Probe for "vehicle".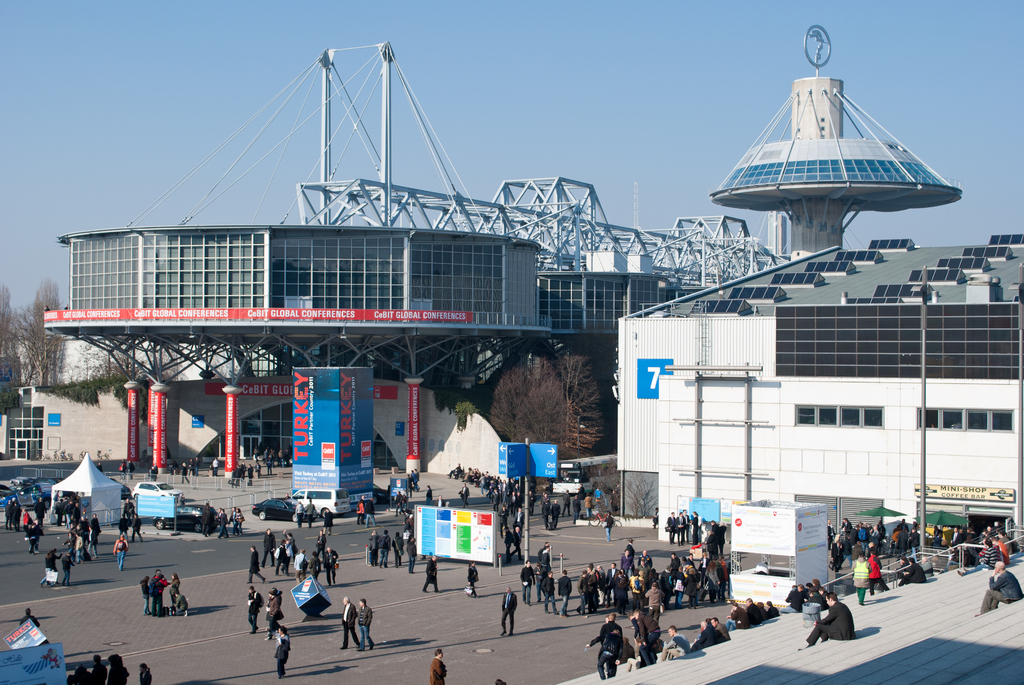
Probe result: 132:482:180:504.
